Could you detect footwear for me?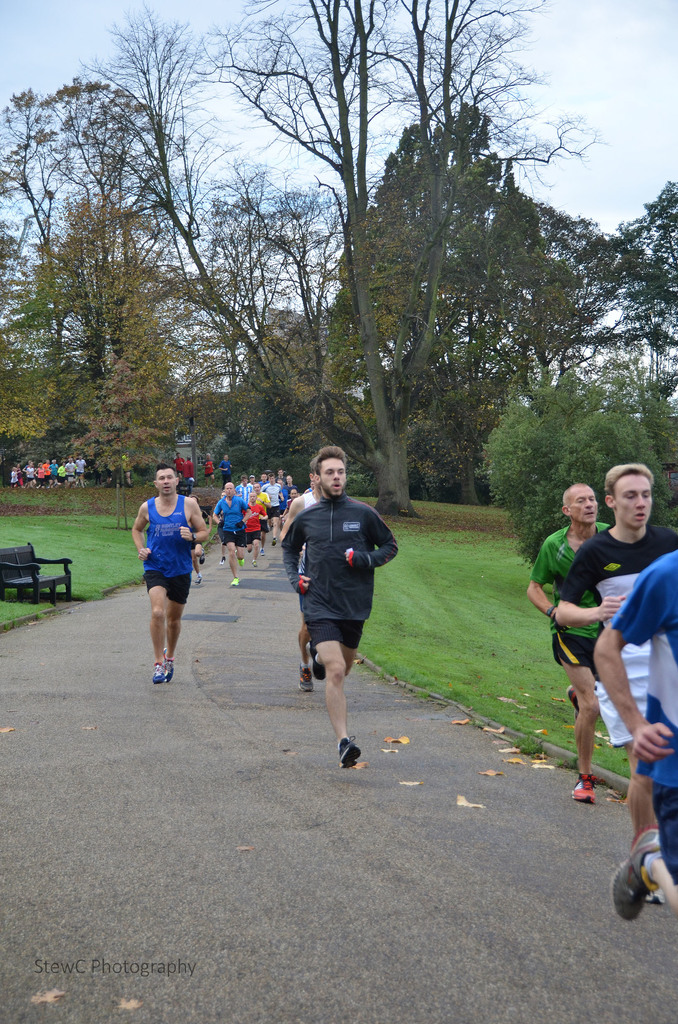
Detection result: Rect(228, 575, 242, 594).
